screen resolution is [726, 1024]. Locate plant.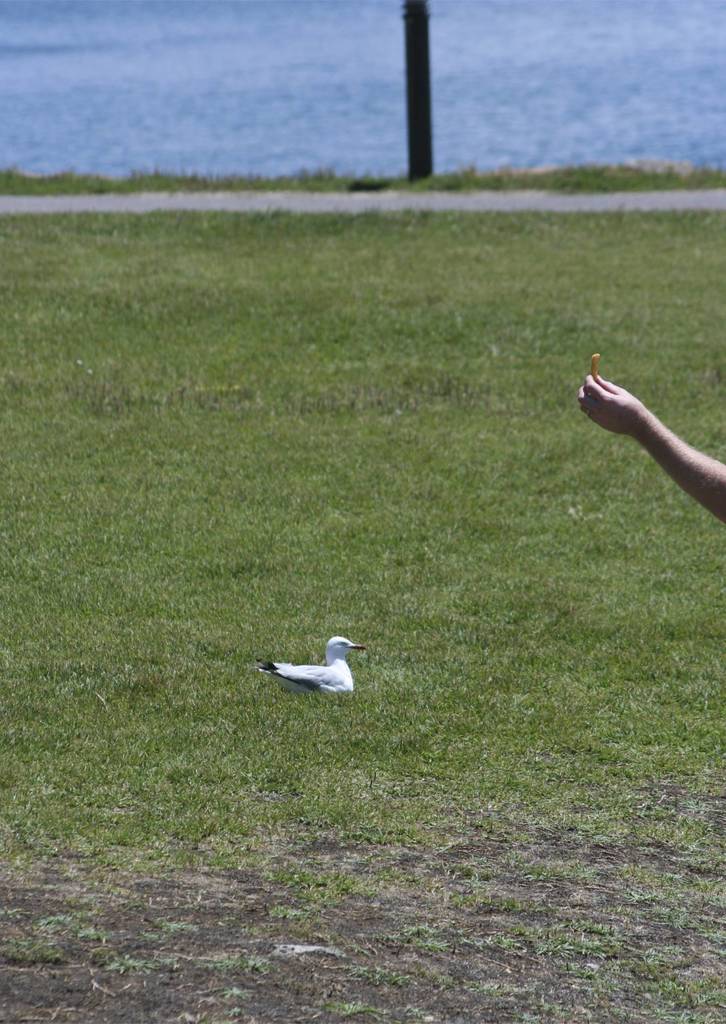
(412,966,457,993).
